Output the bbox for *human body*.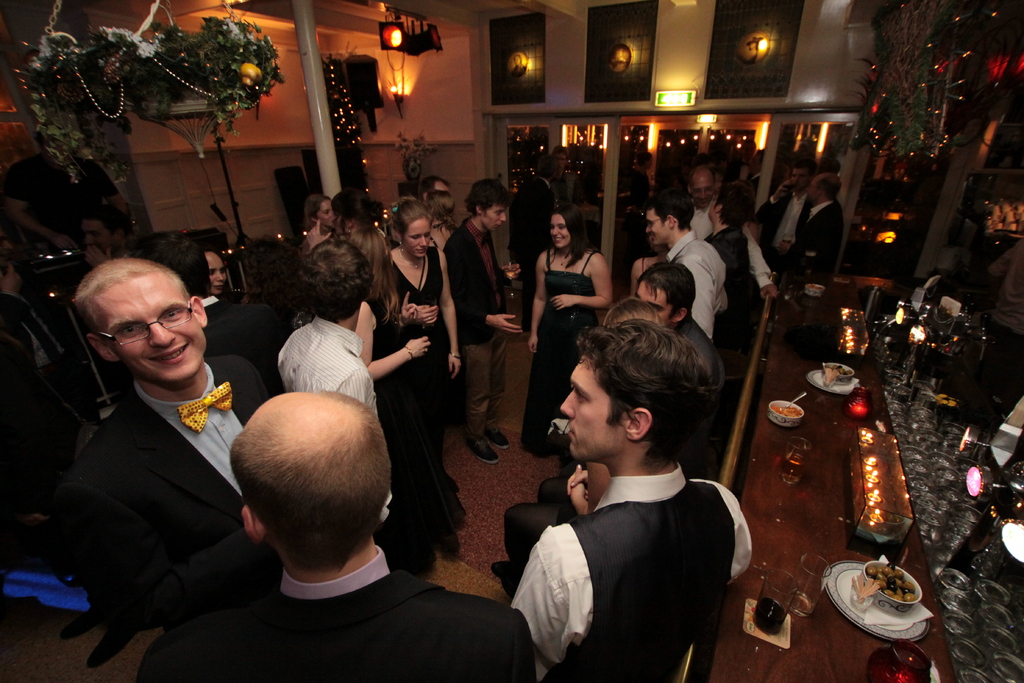
detection(758, 169, 840, 361).
